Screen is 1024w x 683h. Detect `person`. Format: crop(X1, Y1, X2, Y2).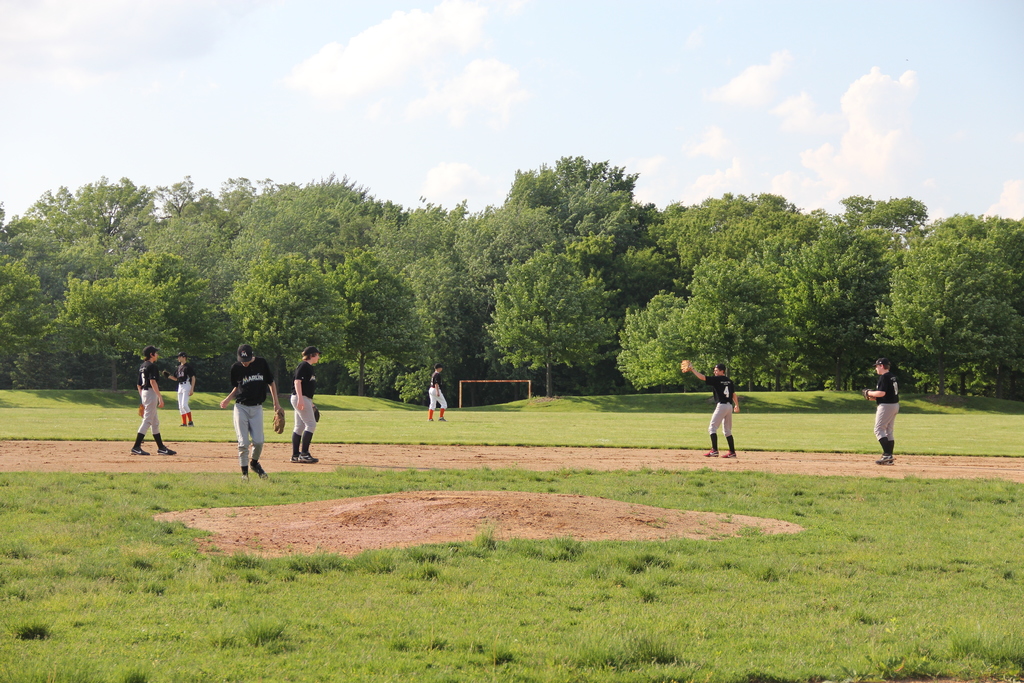
crop(130, 347, 175, 460).
